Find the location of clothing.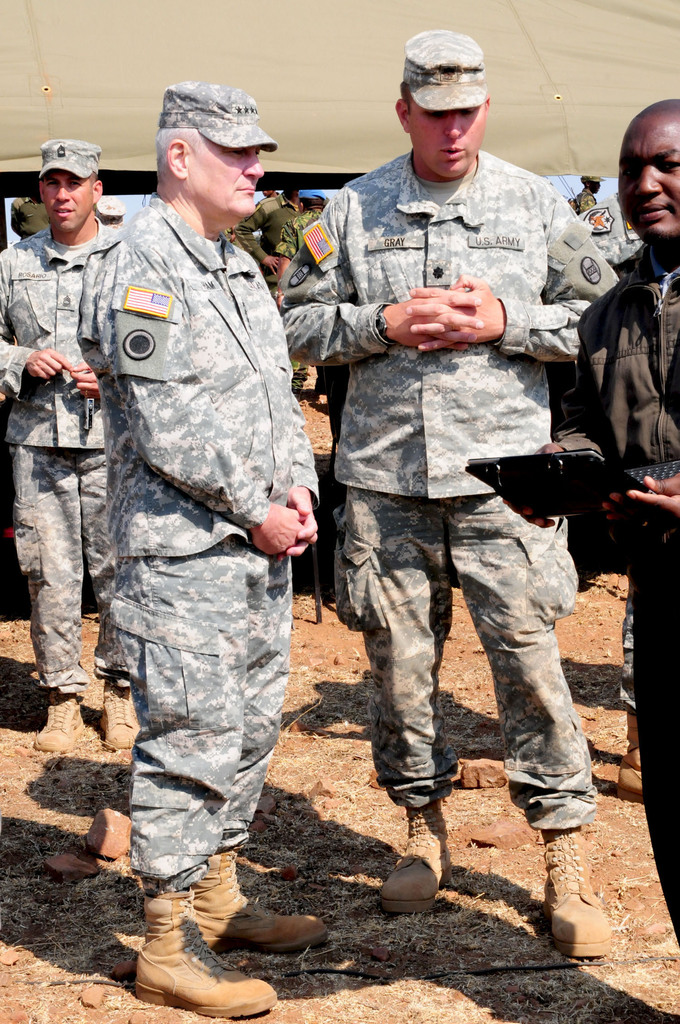
Location: box(59, 130, 324, 938).
